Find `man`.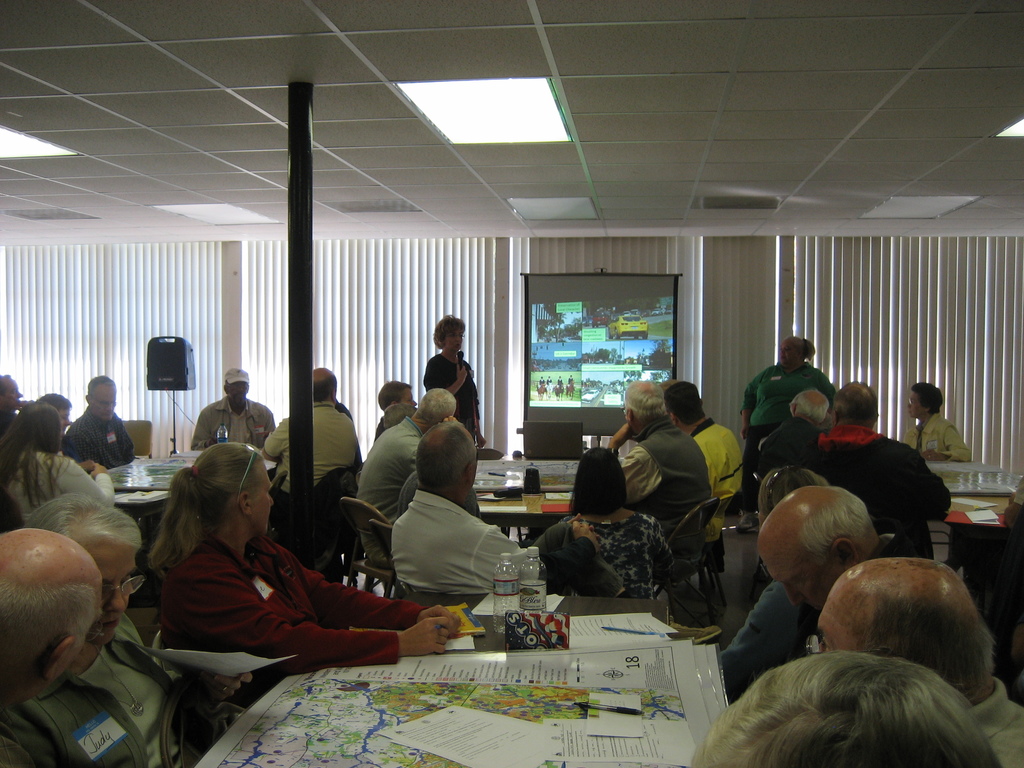
bbox=(188, 369, 276, 468).
